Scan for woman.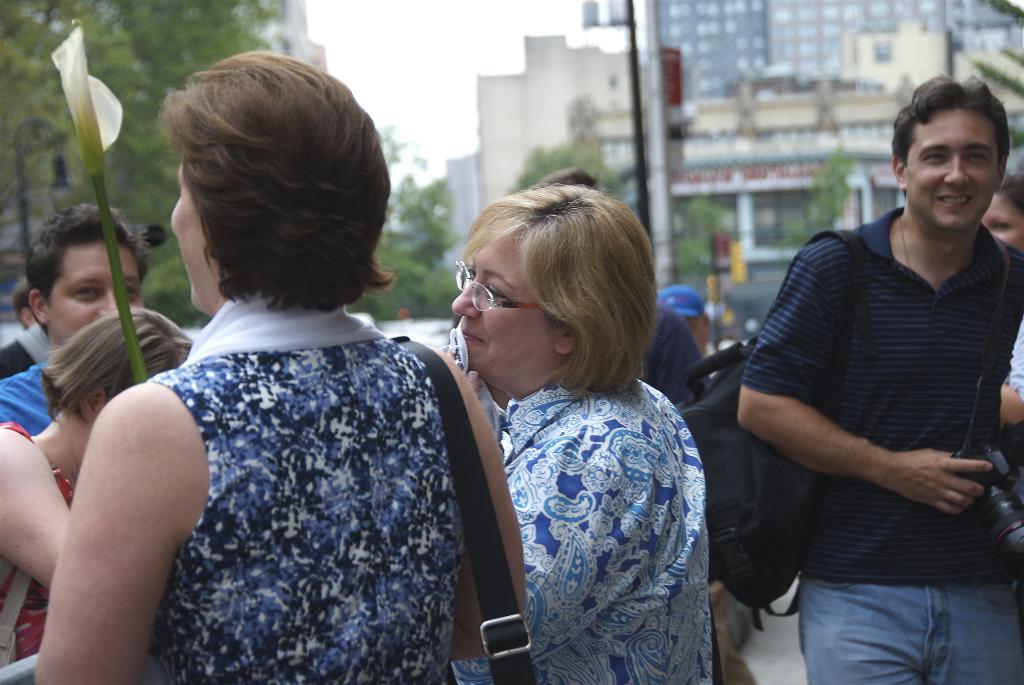
Scan result: {"left": 979, "top": 170, "right": 1023, "bottom": 472}.
